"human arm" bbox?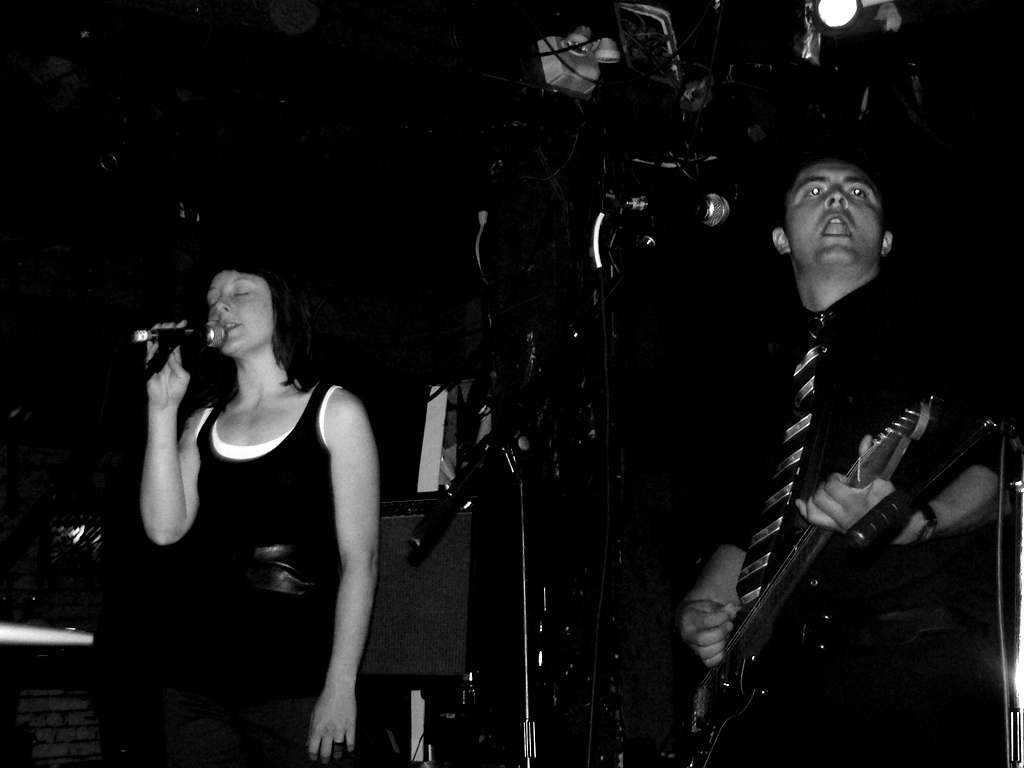
(110, 293, 237, 603)
